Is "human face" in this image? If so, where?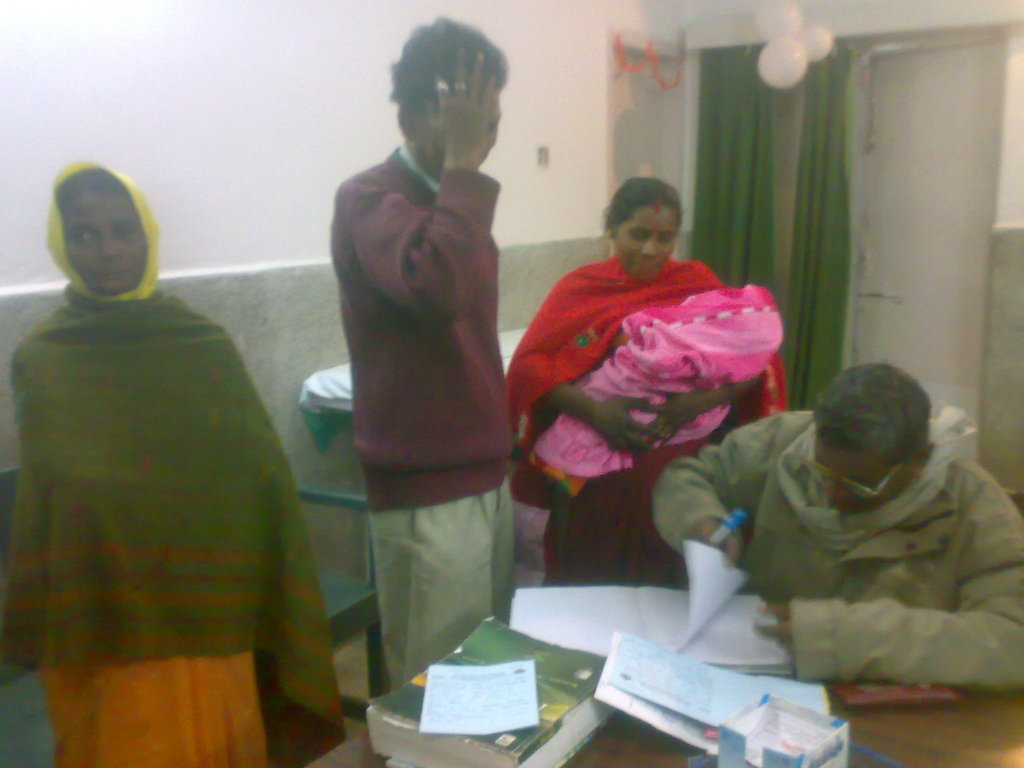
Yes, at {"x1": 616, "y1": 205, "x2": 683, "y2": 284}.
